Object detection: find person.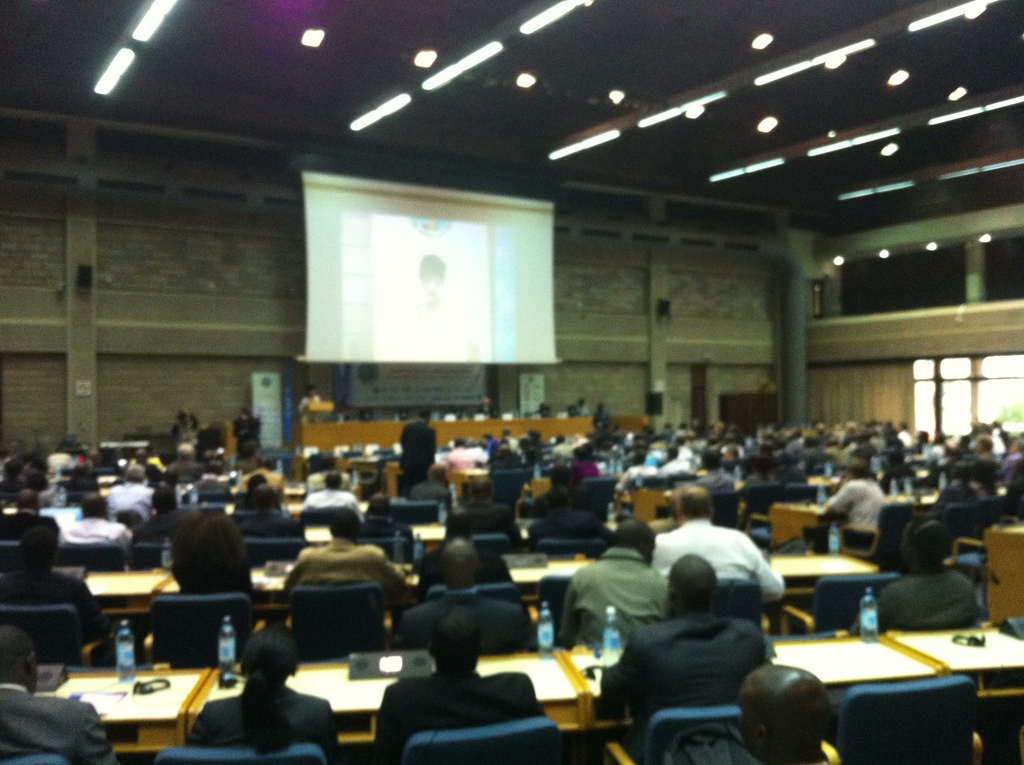
<bbox>600, 553, 767, 743</bbox>.
